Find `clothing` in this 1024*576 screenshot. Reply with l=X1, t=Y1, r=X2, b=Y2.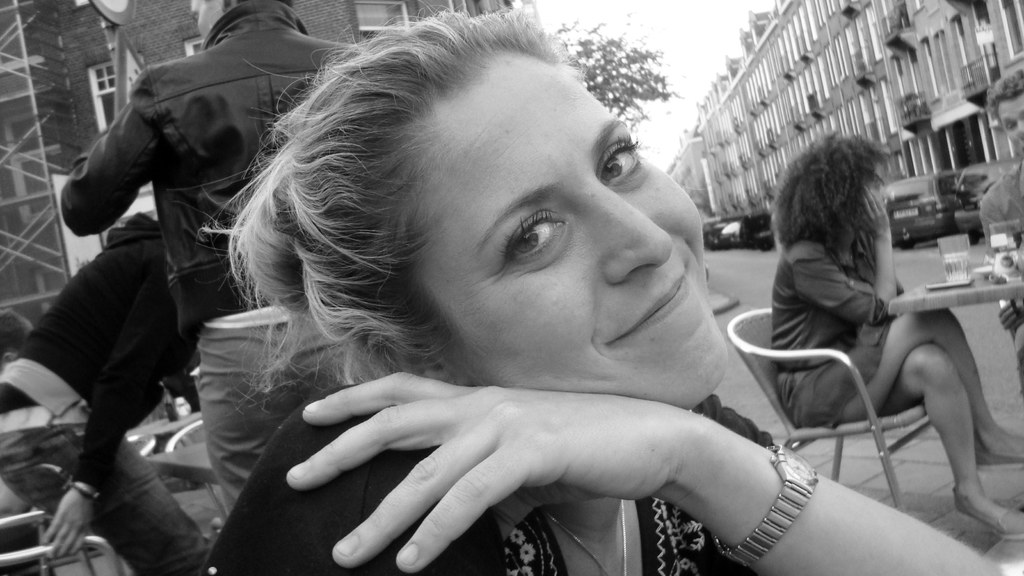
l=771, t=227, r=903, b=429.
